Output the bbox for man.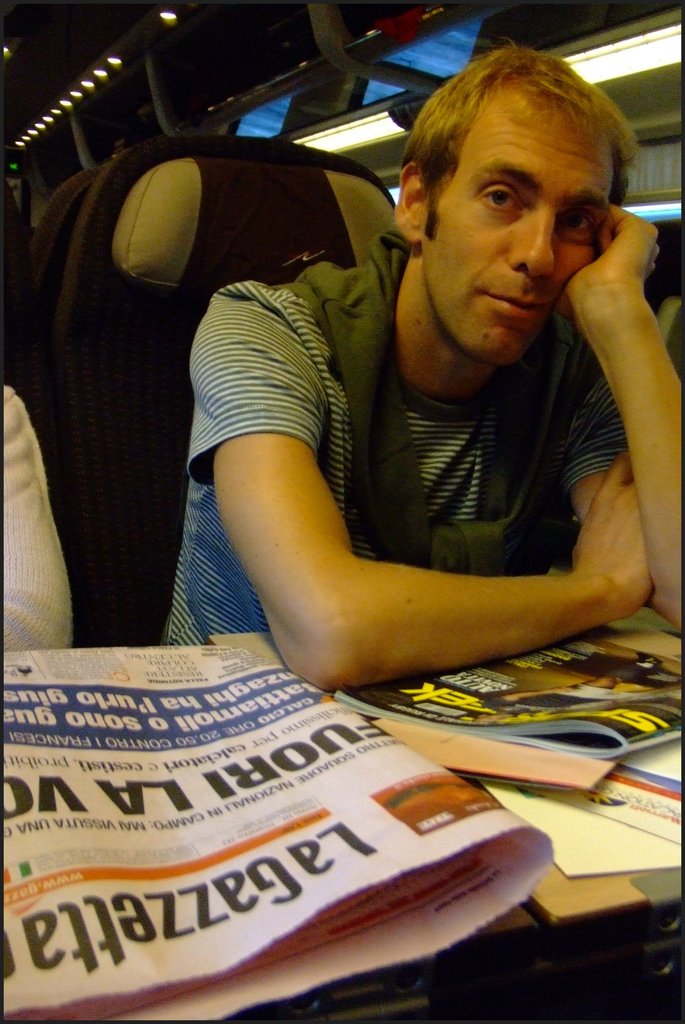
[0,377,87,658].
